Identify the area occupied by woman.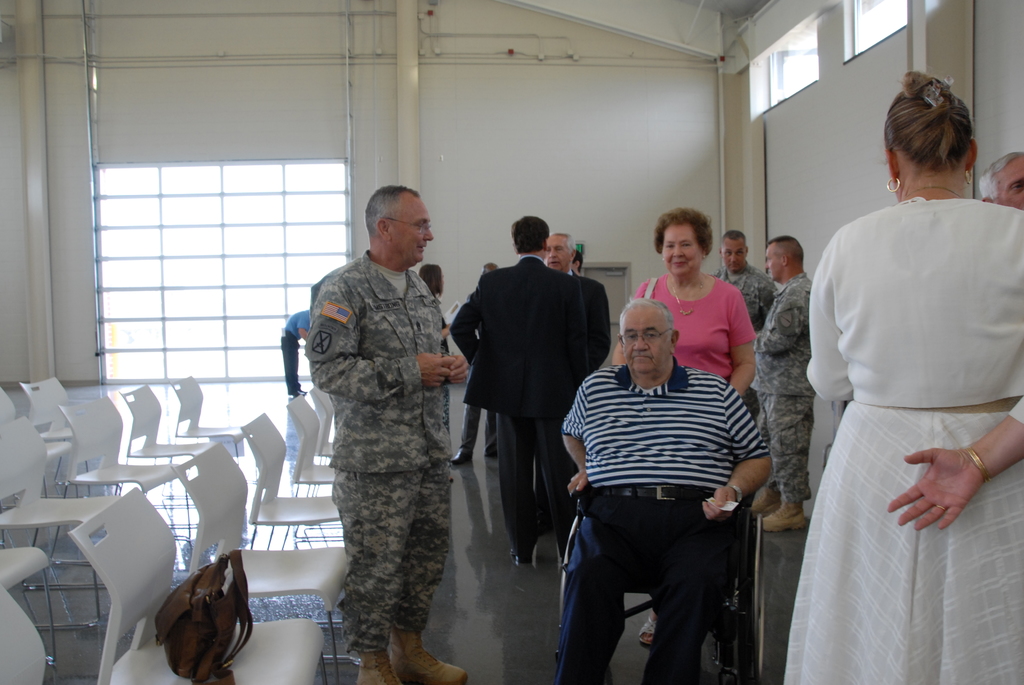
Area: {"left": 419, "top": 263, "right": 455, "bottom": 420}.
